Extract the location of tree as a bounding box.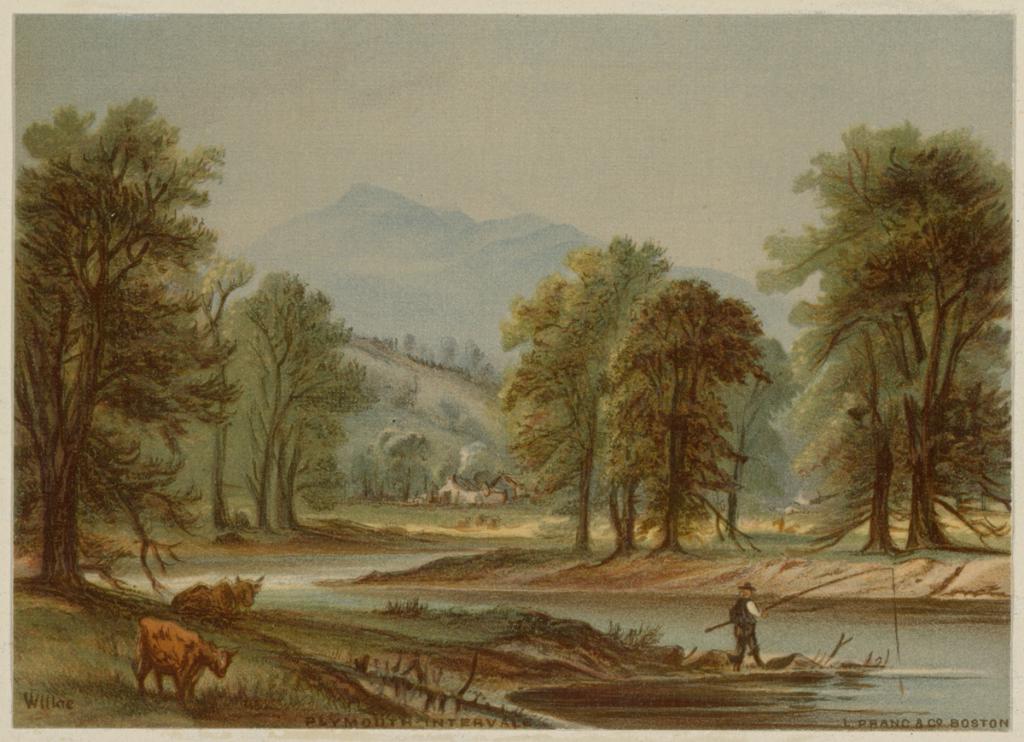
[x1=461, y1=417, x2=486, y2=443].
